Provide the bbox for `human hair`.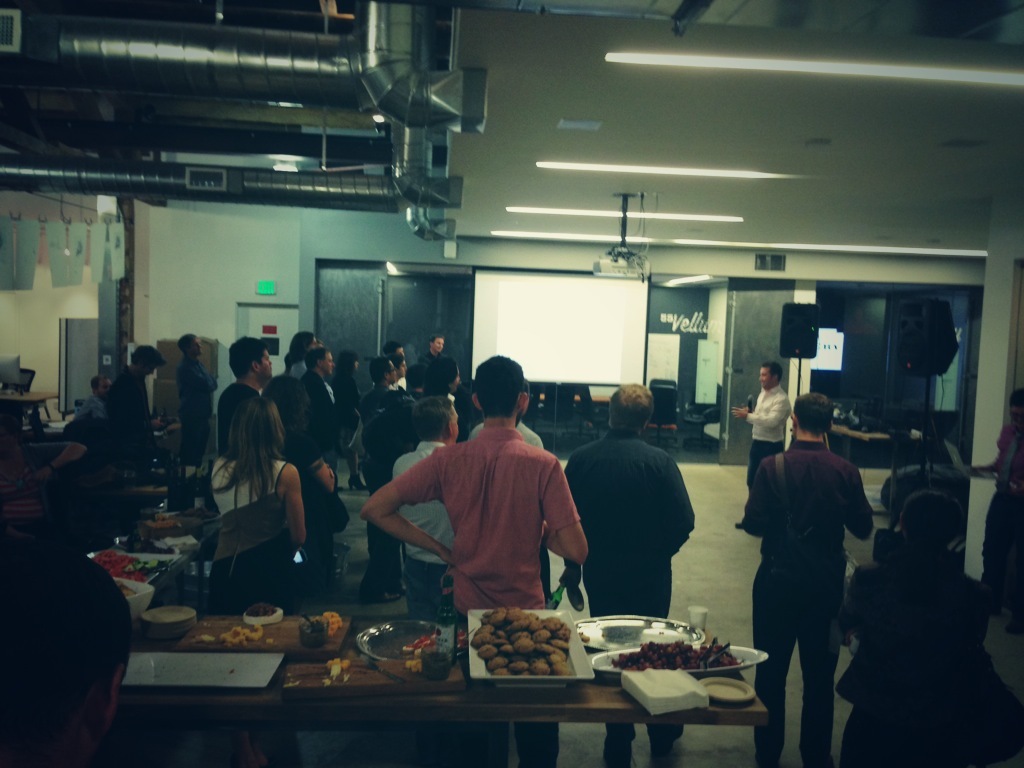
left=88, top=376, right=100, bottom=396.
